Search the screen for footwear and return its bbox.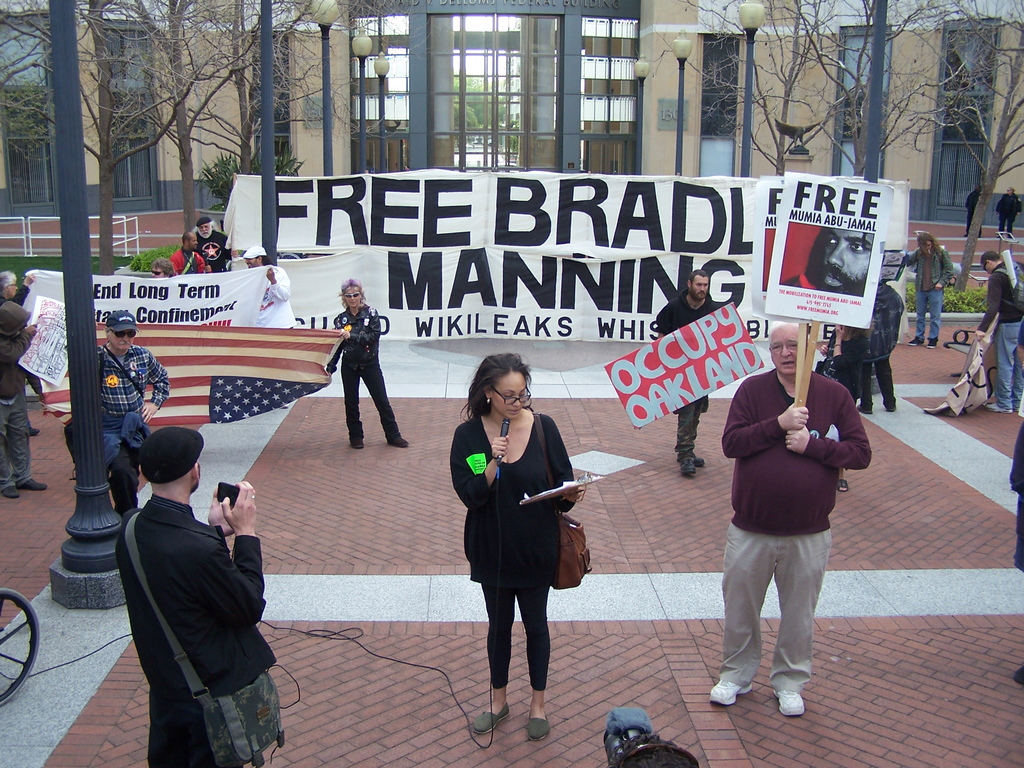
Found: pyautogui.locateOnScreen(682, 463, 696, 474).
